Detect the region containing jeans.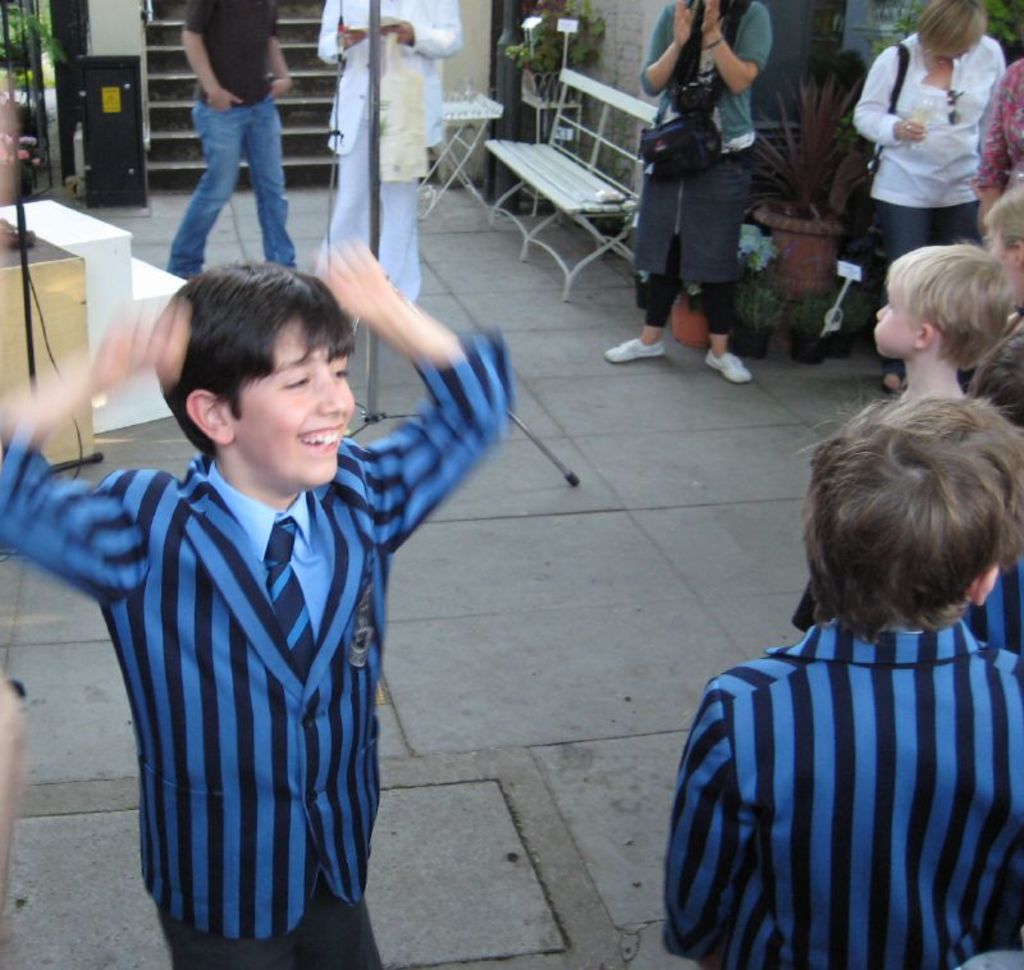
crop(883, 211, 977, 252).
